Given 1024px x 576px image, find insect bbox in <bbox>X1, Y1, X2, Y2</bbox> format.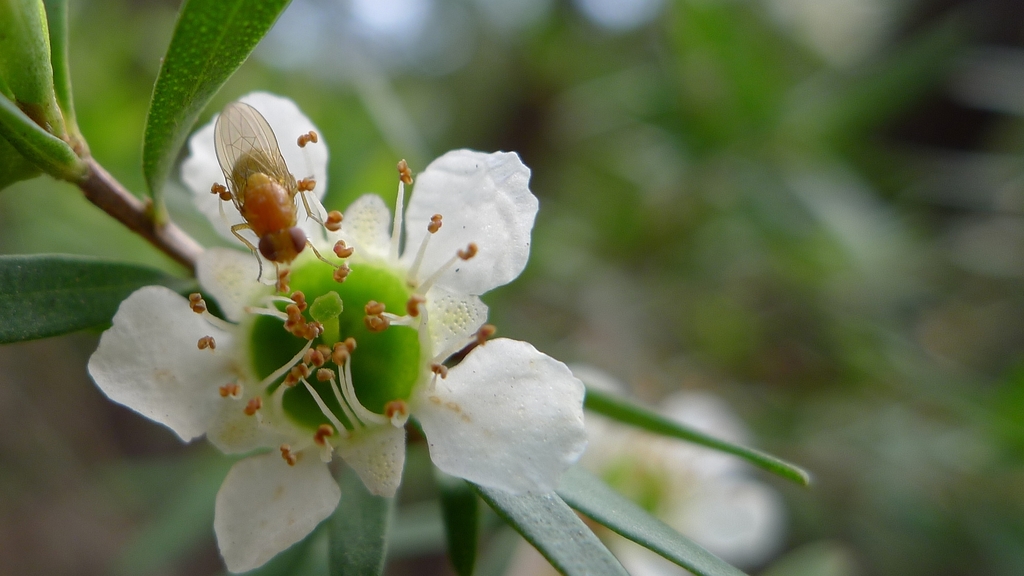
<bbox>211, 104, 340, 286</bbox>.
